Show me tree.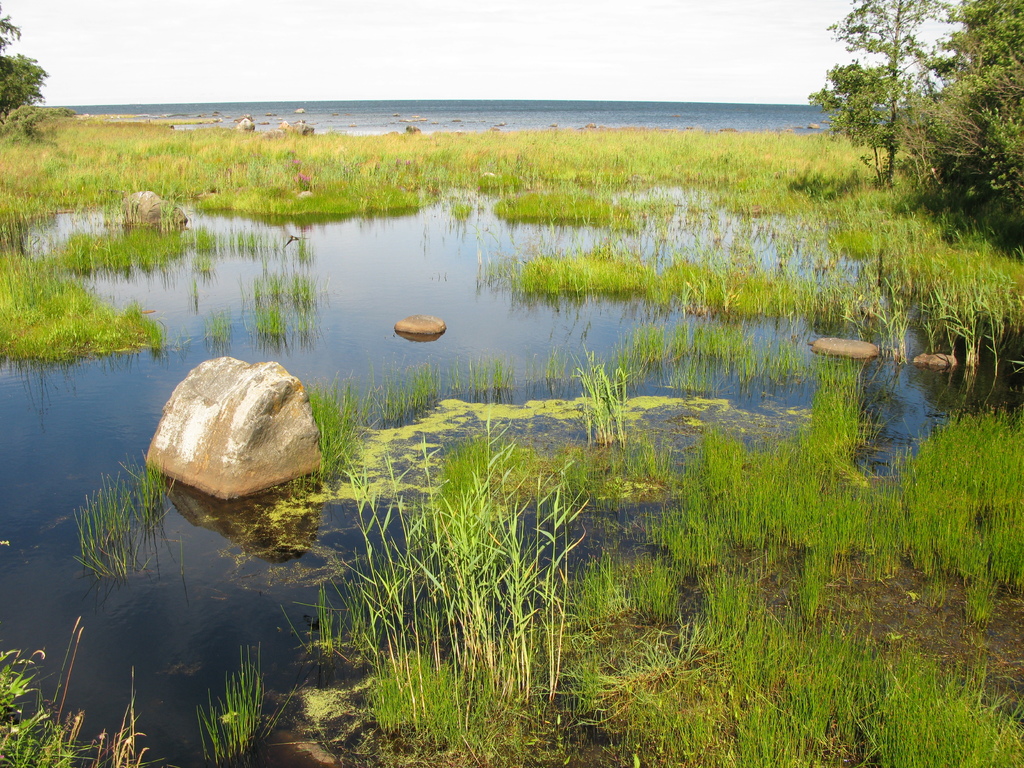
tree is here: left=817, top=0, right=1023, bottom=244.
